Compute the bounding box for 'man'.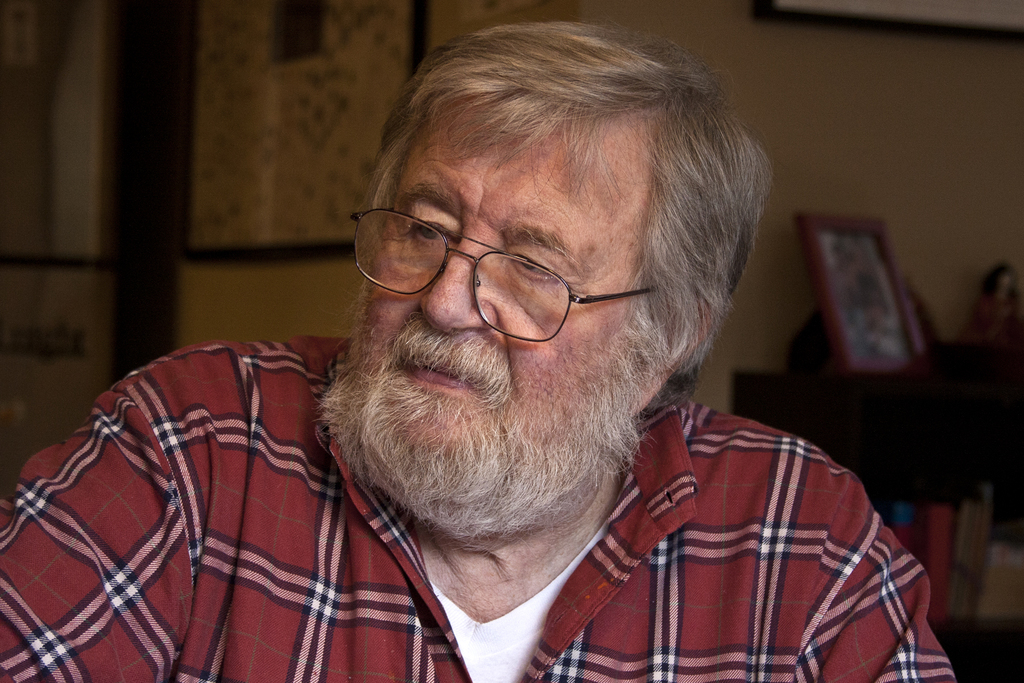
crop(0, 22, 967, 682).
